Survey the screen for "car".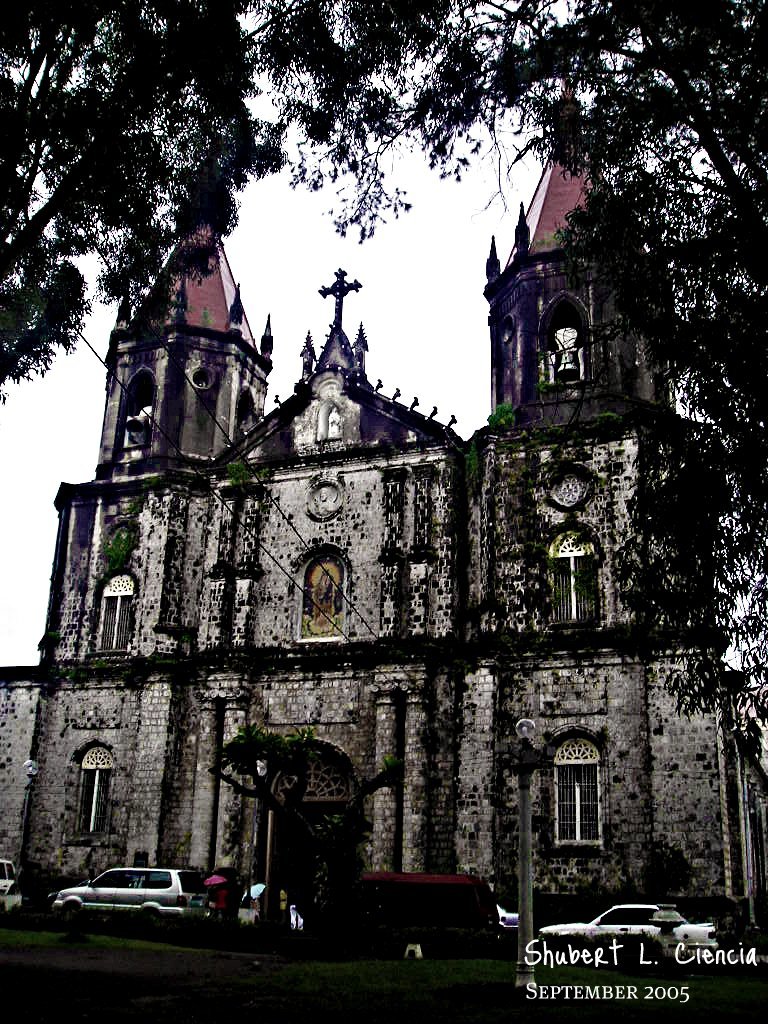
Survey found: (45, 870, 208, 939).
